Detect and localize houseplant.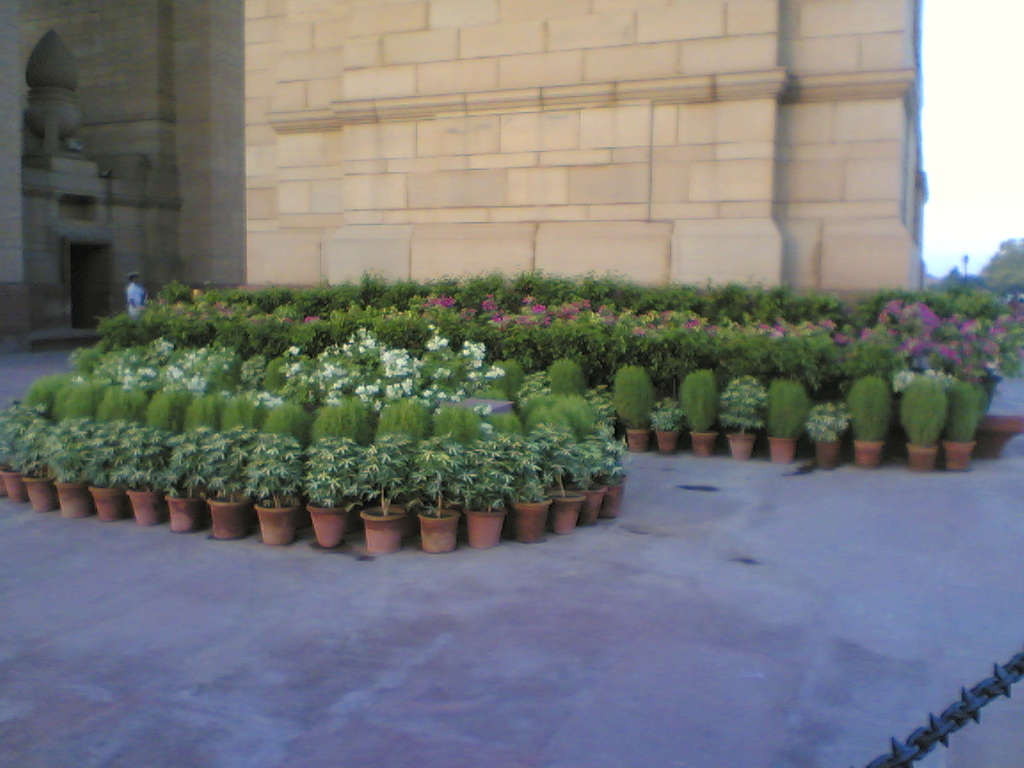
Localized at {"x1": 420, "y1": 430, "x2": 465, "y2": 549}.
